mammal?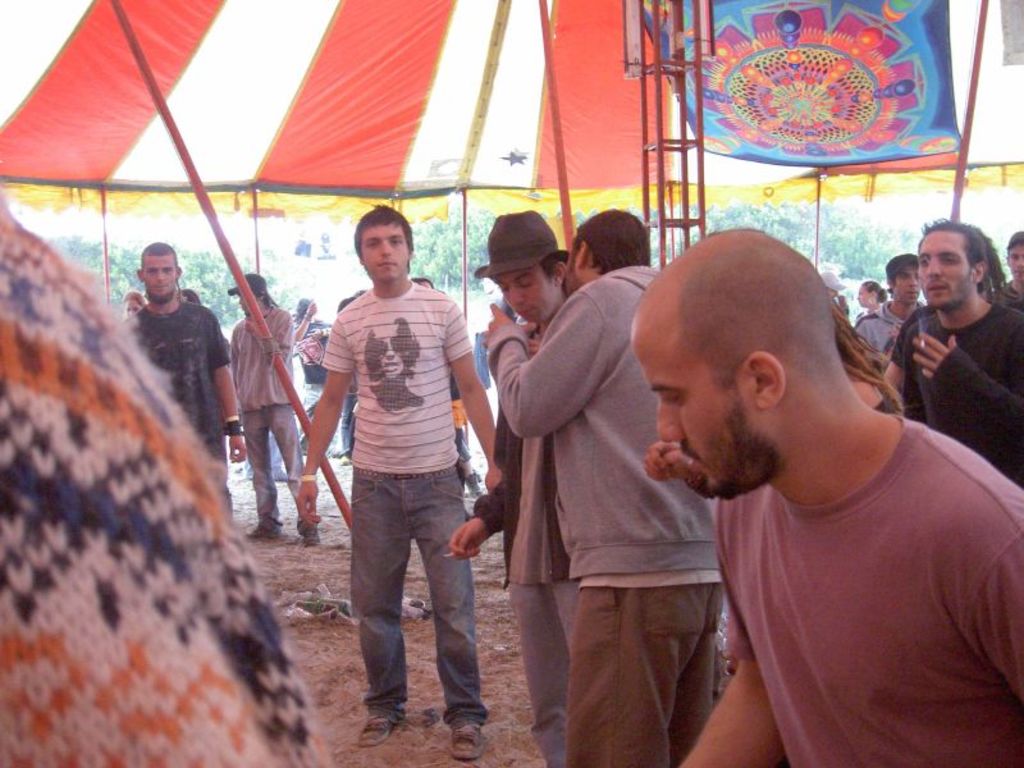
locate(298, 210, 474, 685)
